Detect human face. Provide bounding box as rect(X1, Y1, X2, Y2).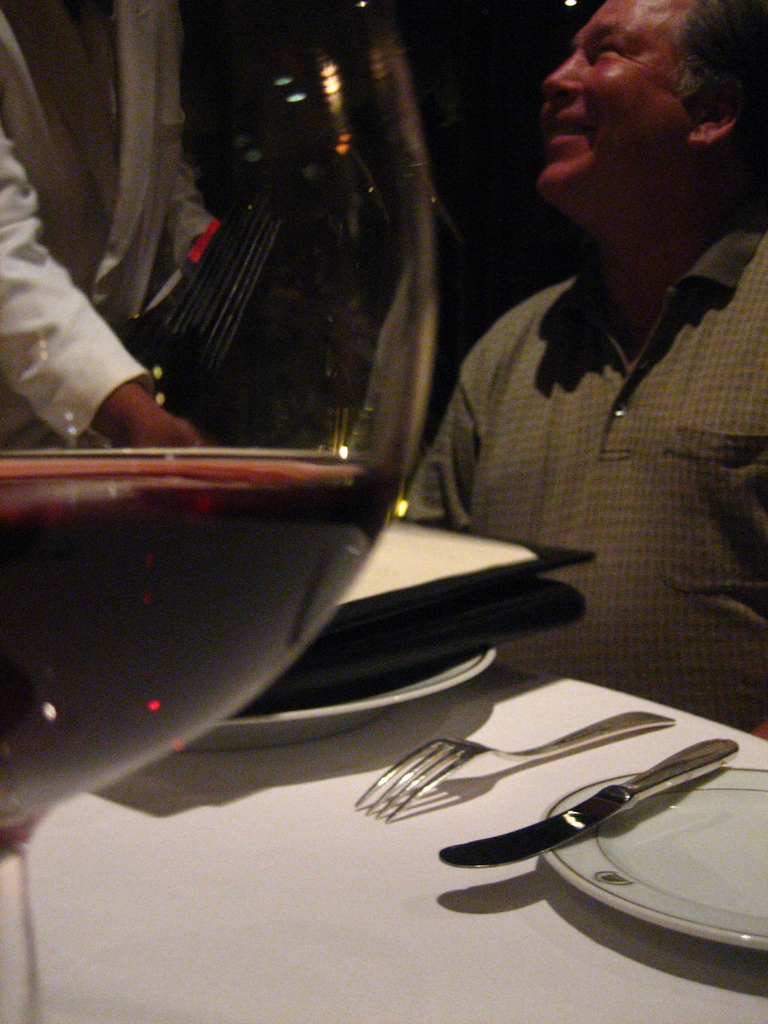
rect(542, 0, 687, 195).
